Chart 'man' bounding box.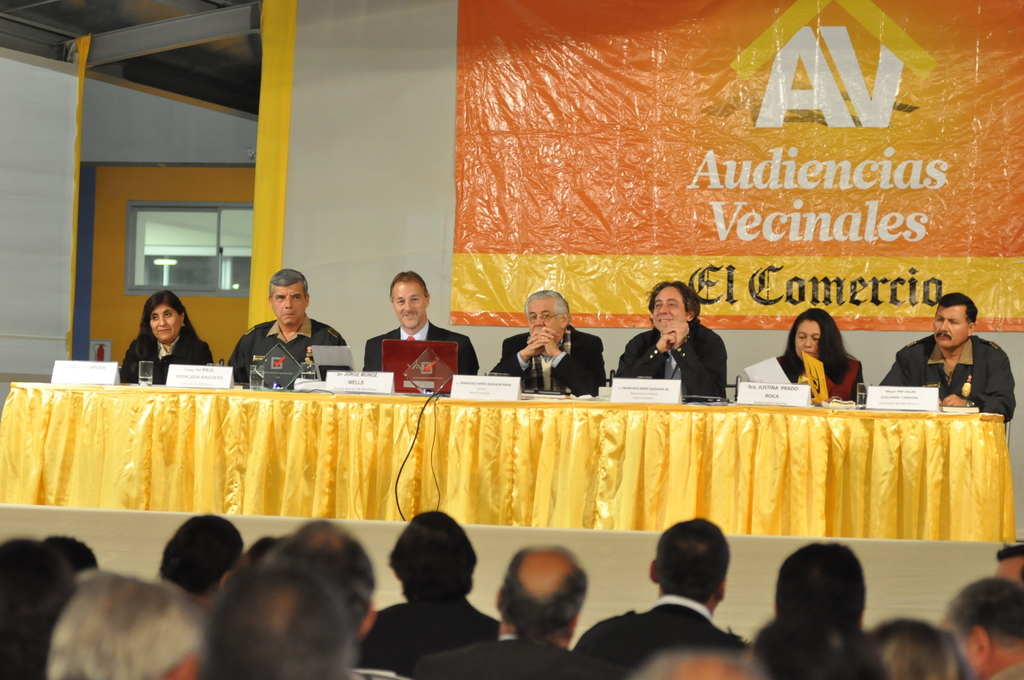
Charted: {"x1": 355, "y1": 261, "x2": 482, "y2": 382}.
